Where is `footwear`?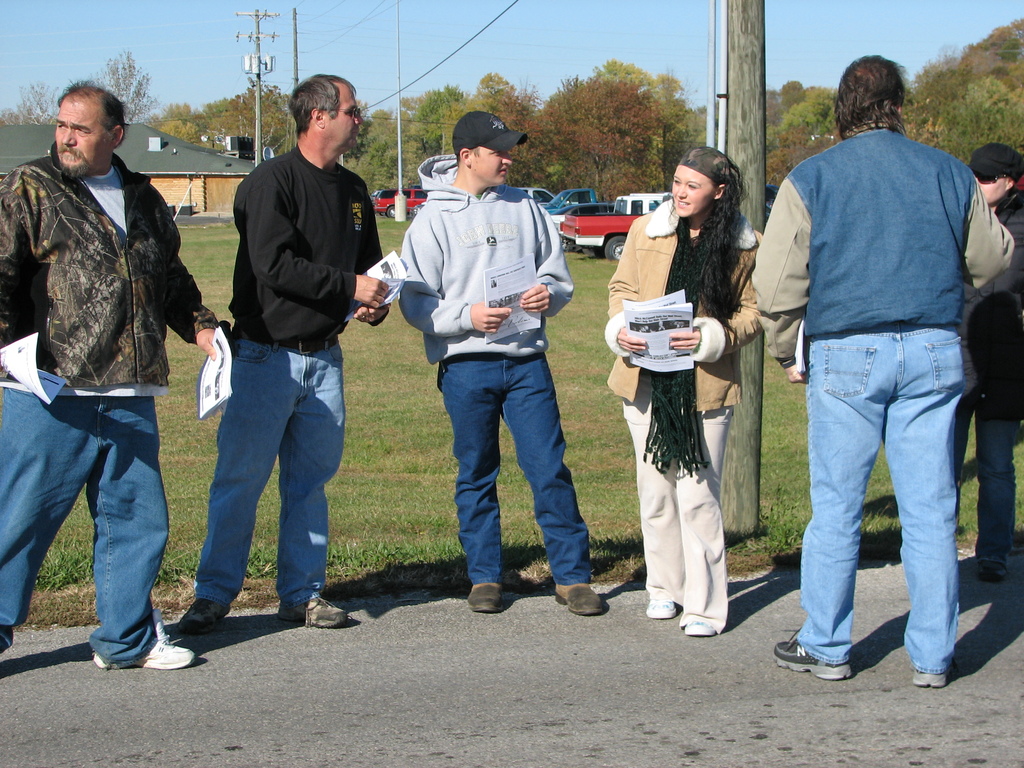
<region>969, 560, 1010, 582</region>.
